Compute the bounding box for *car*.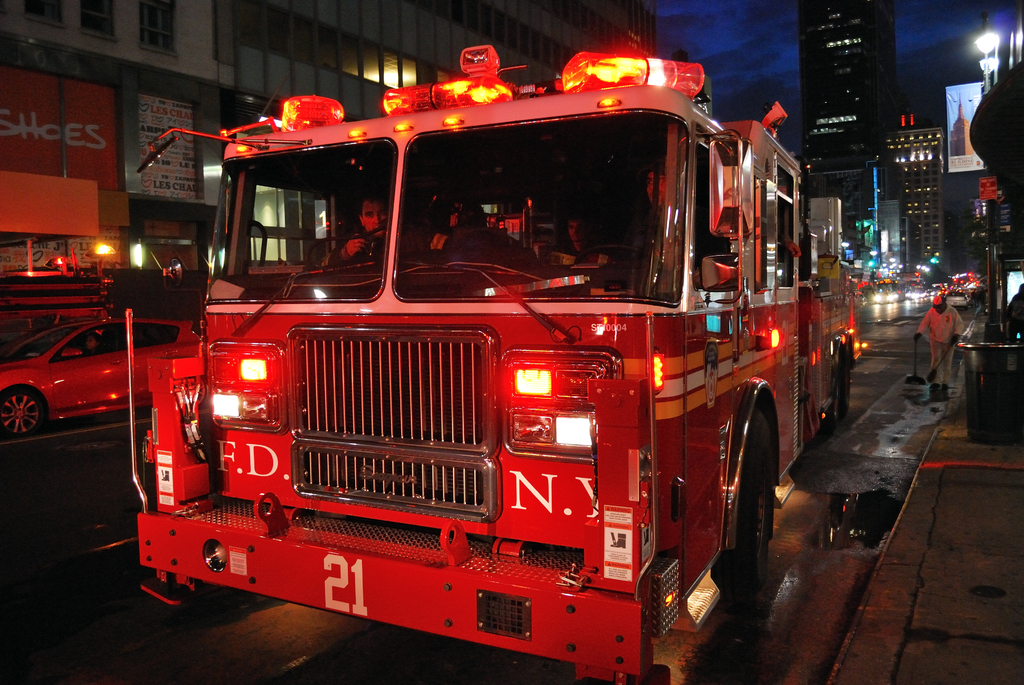
{"left": 0, "top": 317, "right": 202, "bottom": 436}.
